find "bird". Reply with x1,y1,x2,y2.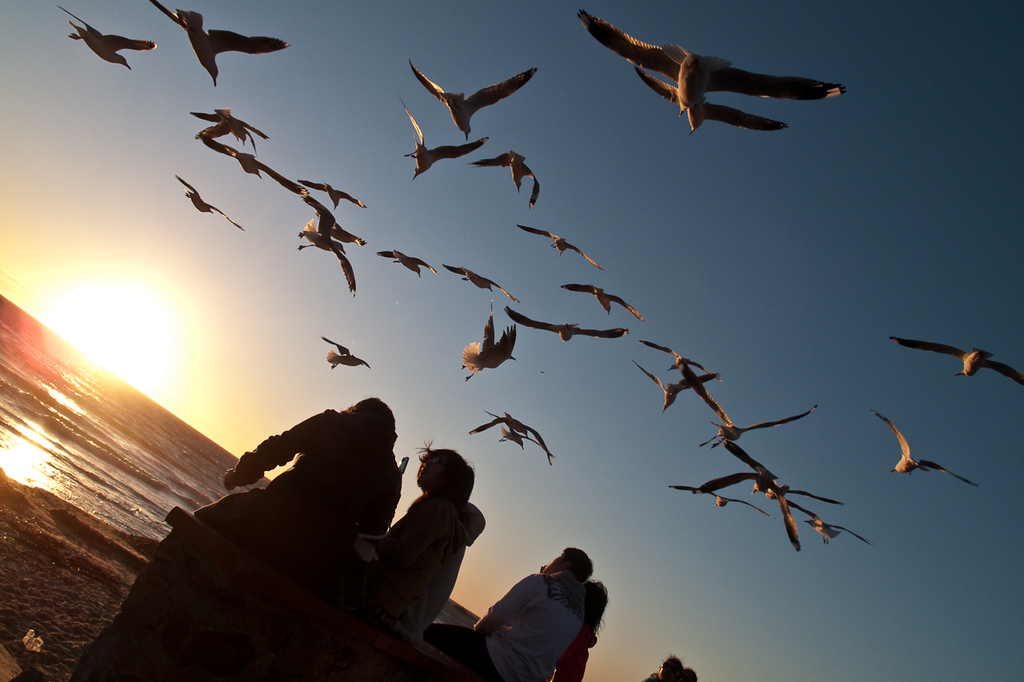
458,299,517,386.
